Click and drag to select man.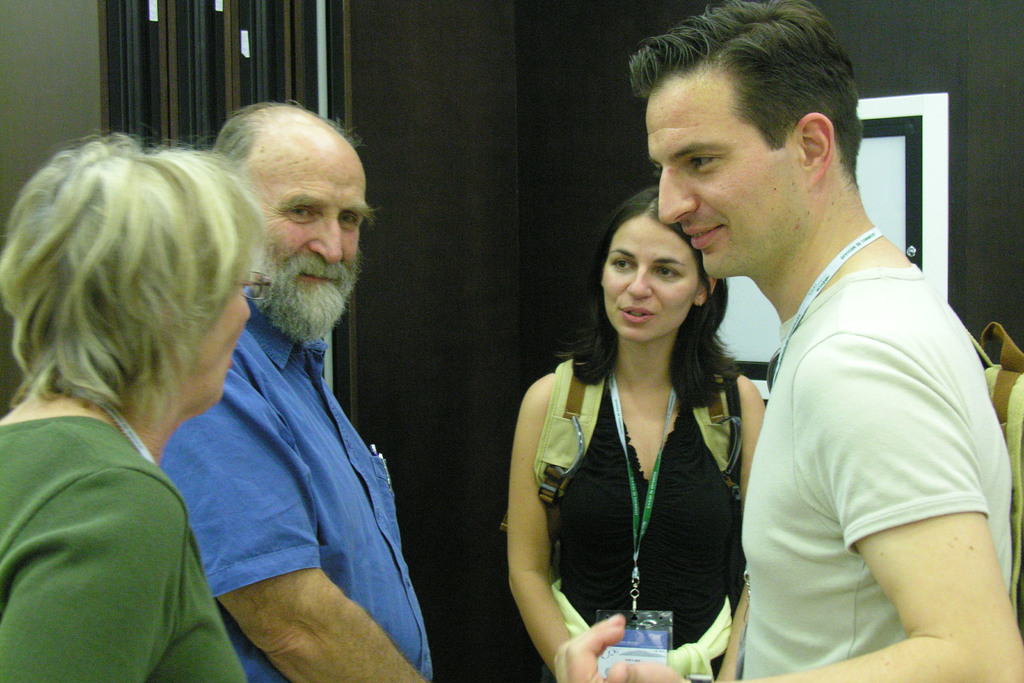
Selection: left=157, top=99, right=438, bottom=682.
